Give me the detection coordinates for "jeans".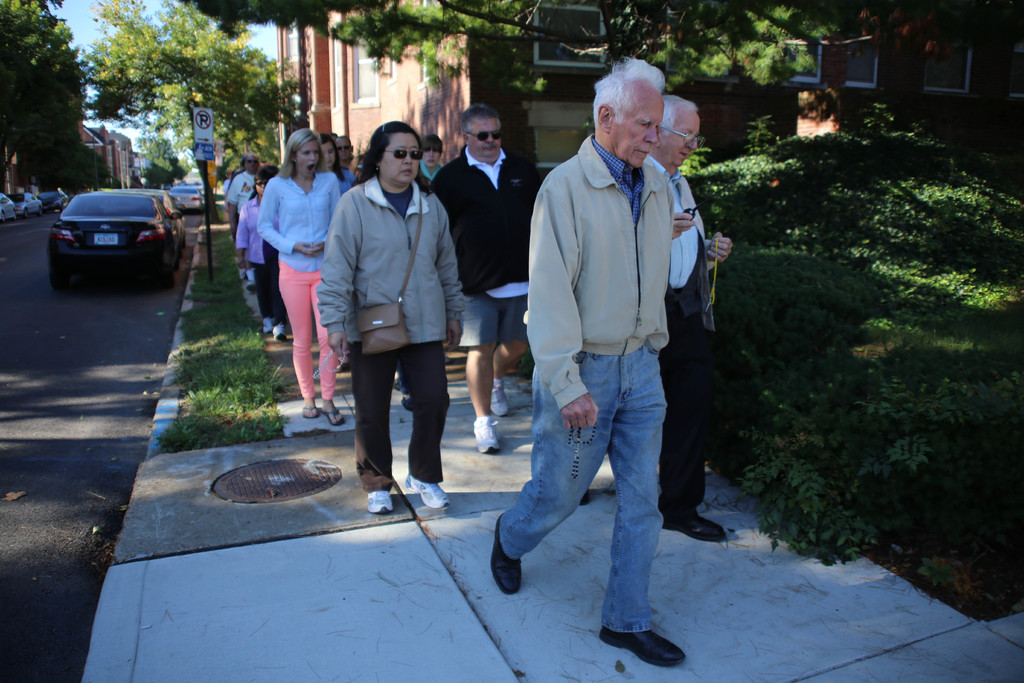
x1=280 y1=261 x2=344 y2=411.
